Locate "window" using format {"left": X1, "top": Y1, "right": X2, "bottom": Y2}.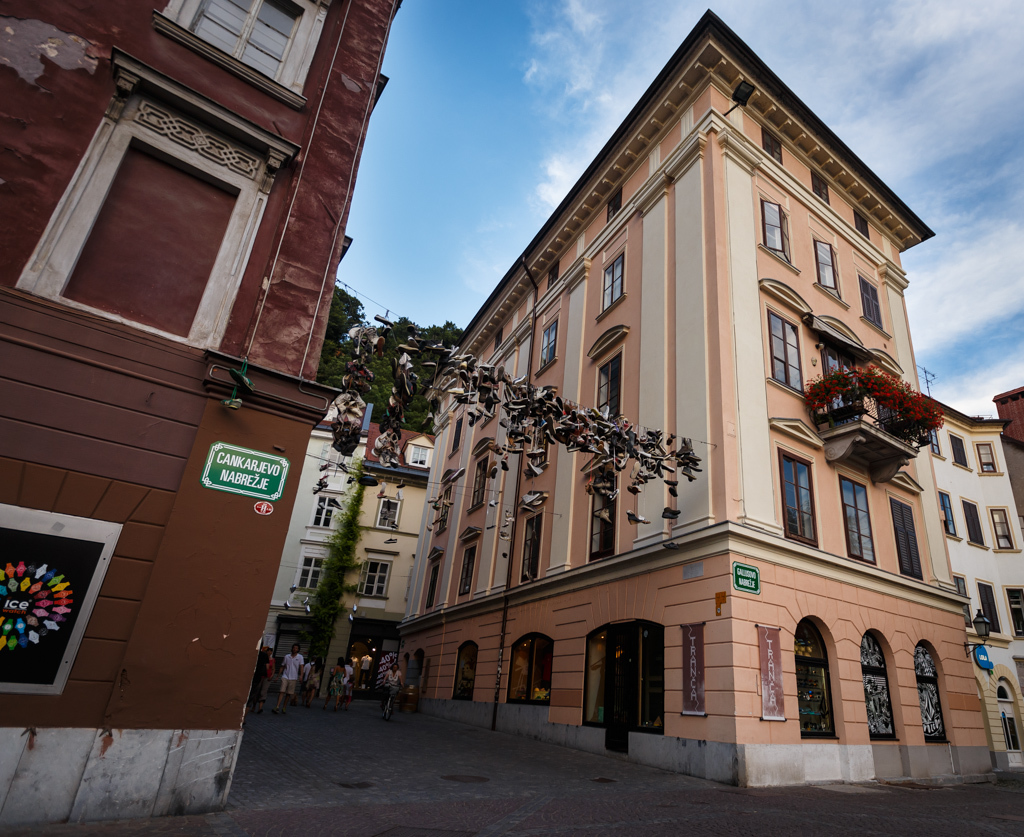
{"left": 299, "top": 535, "right": 326, "bottom": 598}.
